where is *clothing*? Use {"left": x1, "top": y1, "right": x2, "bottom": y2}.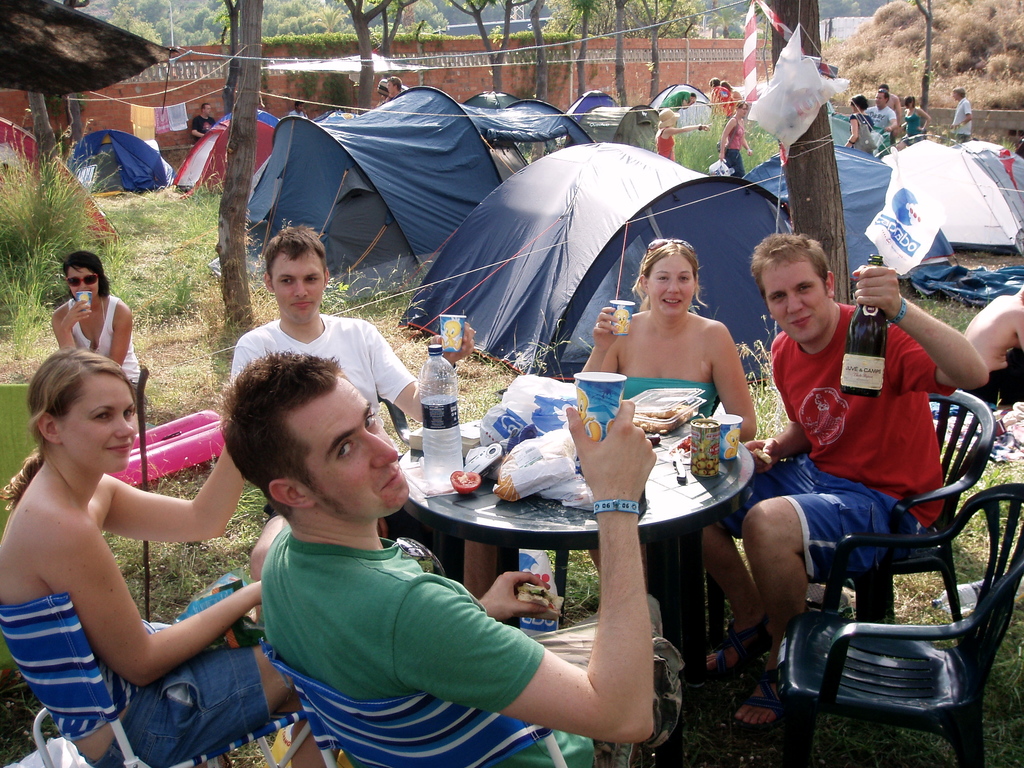
{"left": 188, "top": 113, "right": 212, "bottom": 140}.
